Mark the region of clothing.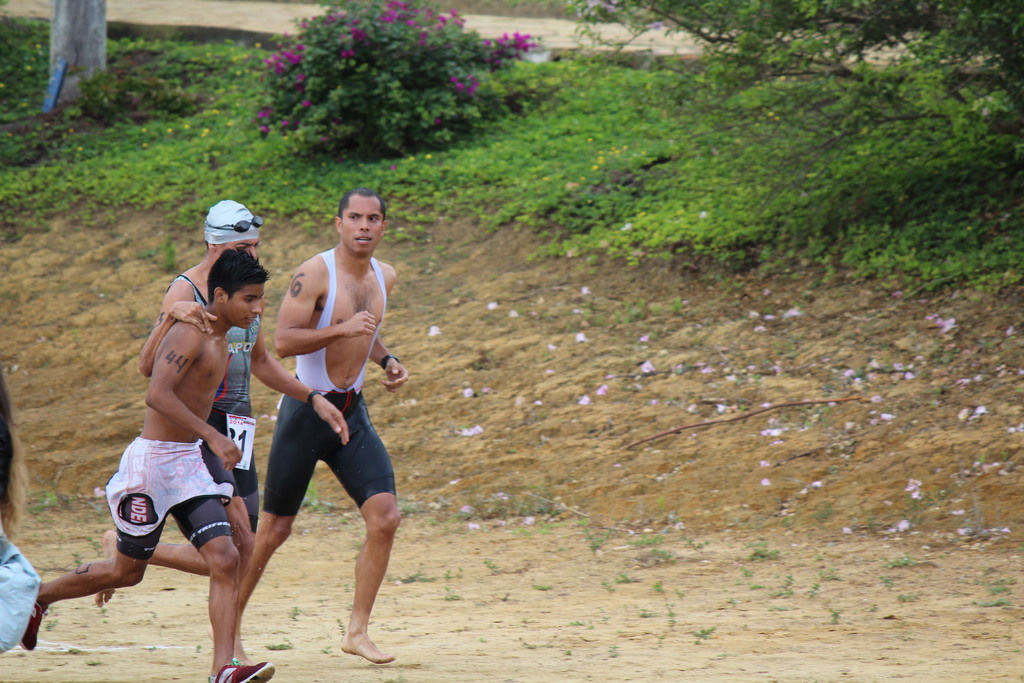
Region: detection(256, 210, 388, 572).
